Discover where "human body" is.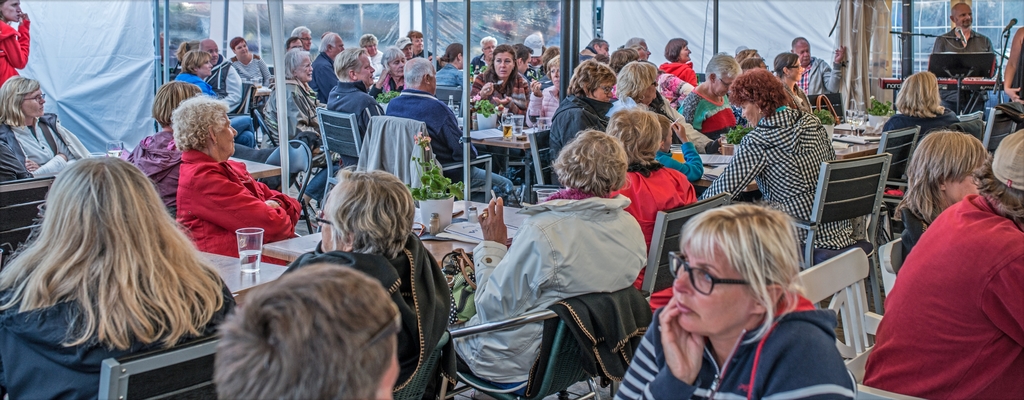
Discovered at 875 67 961 182.
